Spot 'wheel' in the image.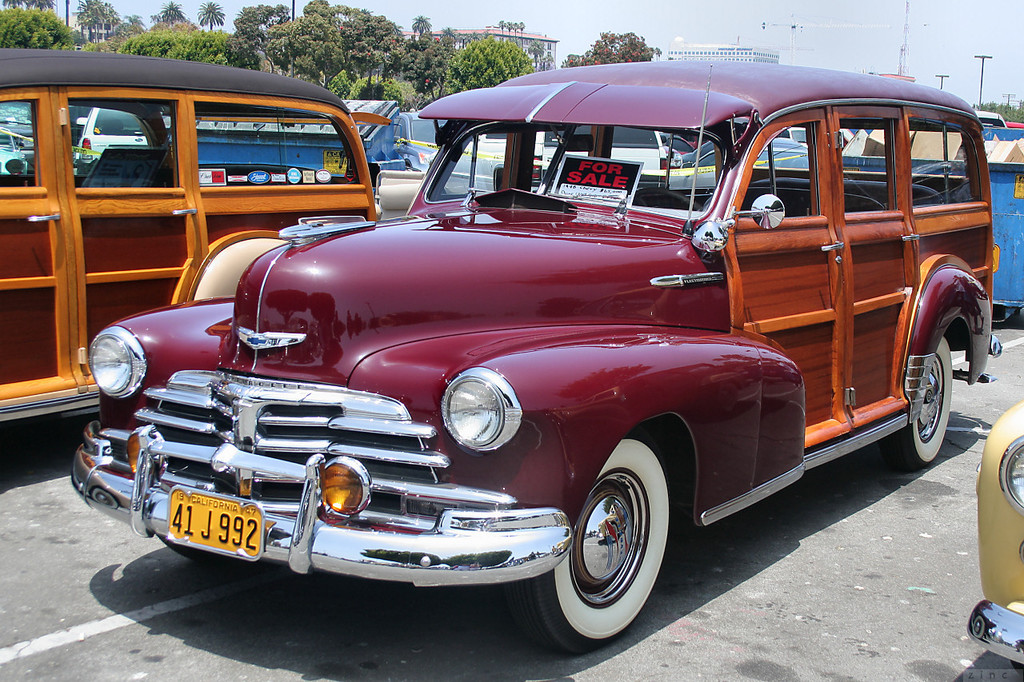
'wheel' found at l=506, t=427, r=676, b=652.
